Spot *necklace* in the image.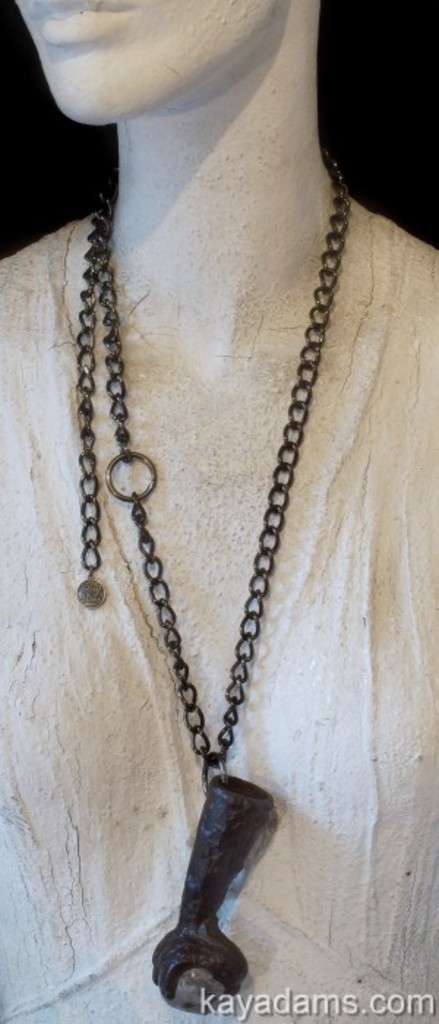
*necklace* found at 80/154/345/1011.
